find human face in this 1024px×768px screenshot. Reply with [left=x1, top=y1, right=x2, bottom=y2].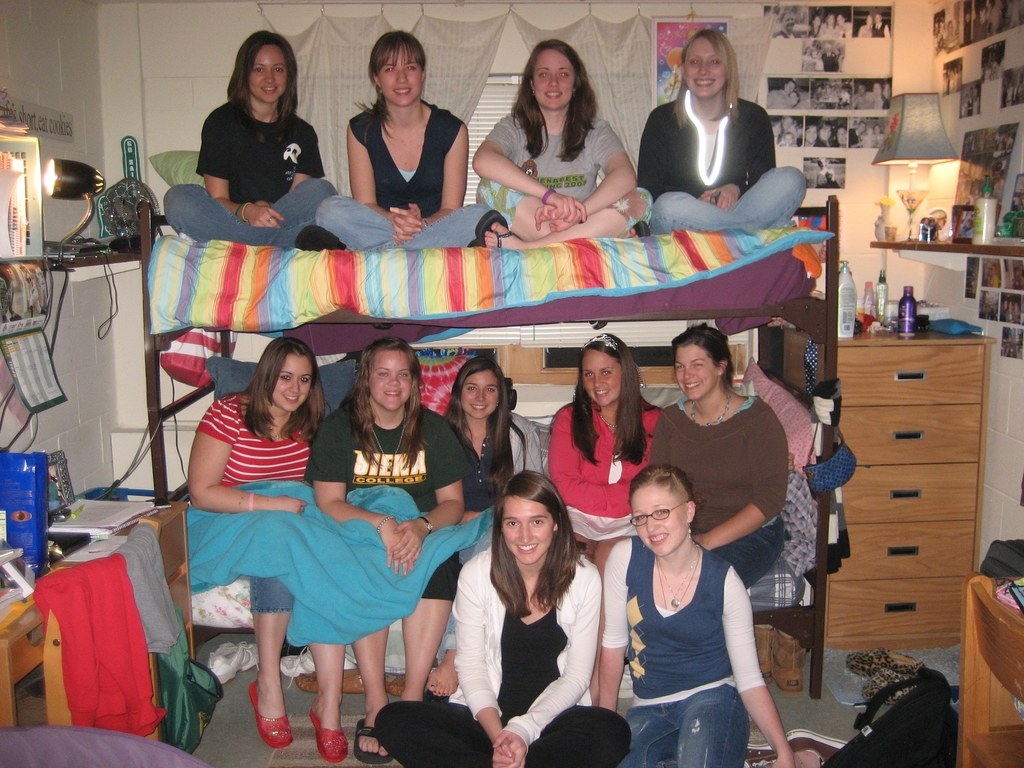
[left=369, top=348, right=412, bottom=407].
